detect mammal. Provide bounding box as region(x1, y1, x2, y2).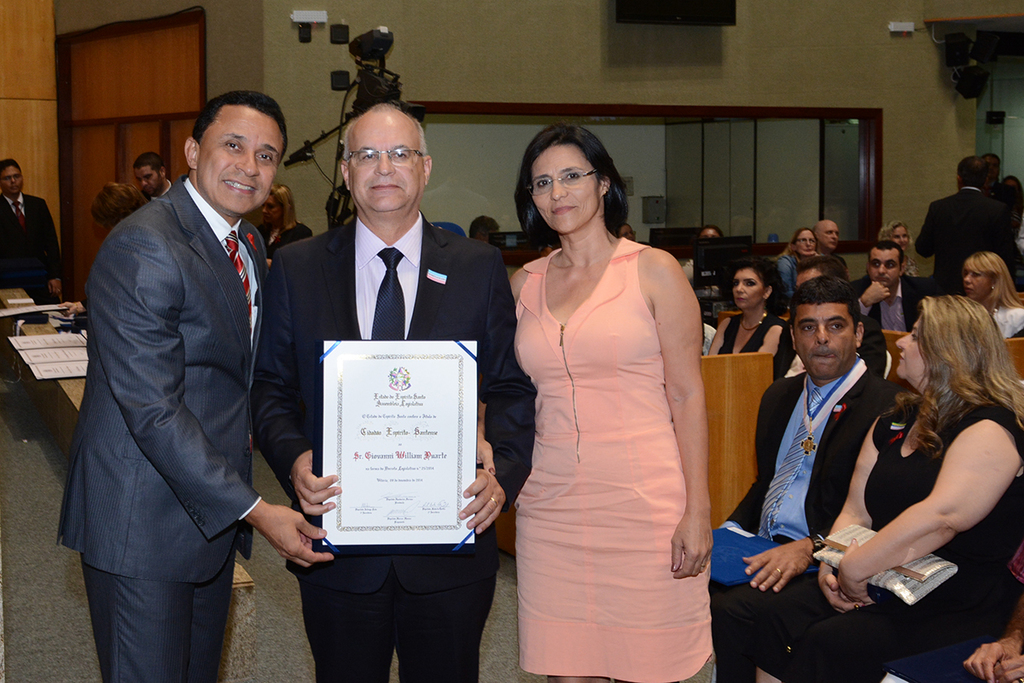
region(250, 98, 540, 682).
